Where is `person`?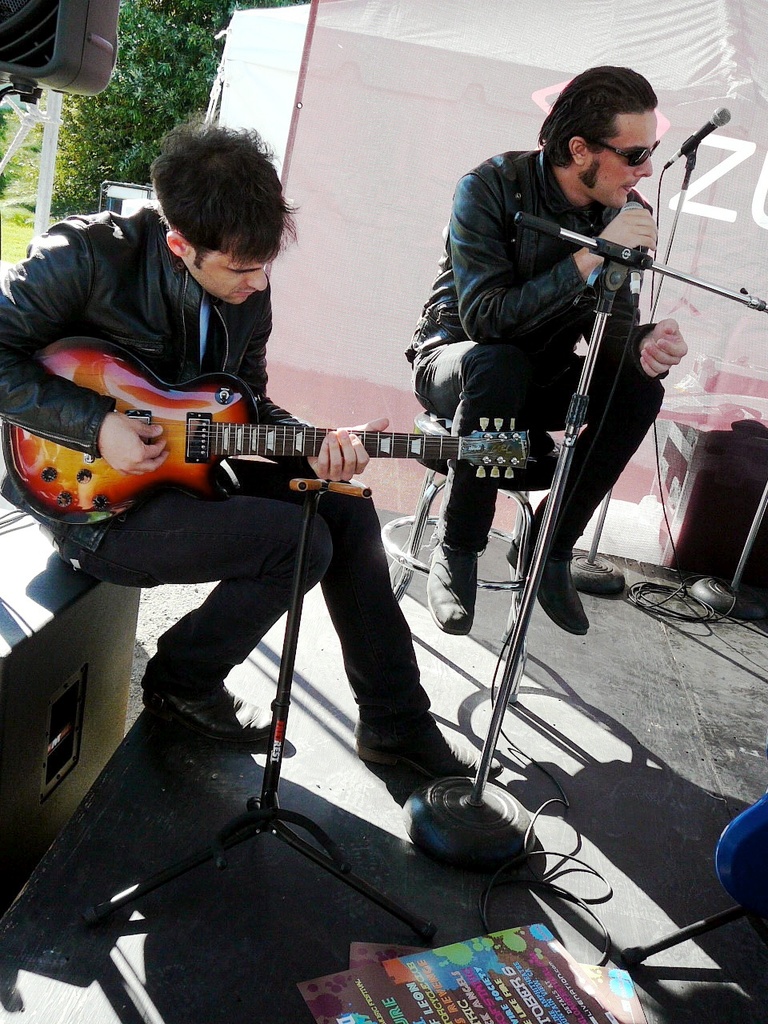
BBox(410, 62, 683, 628).
